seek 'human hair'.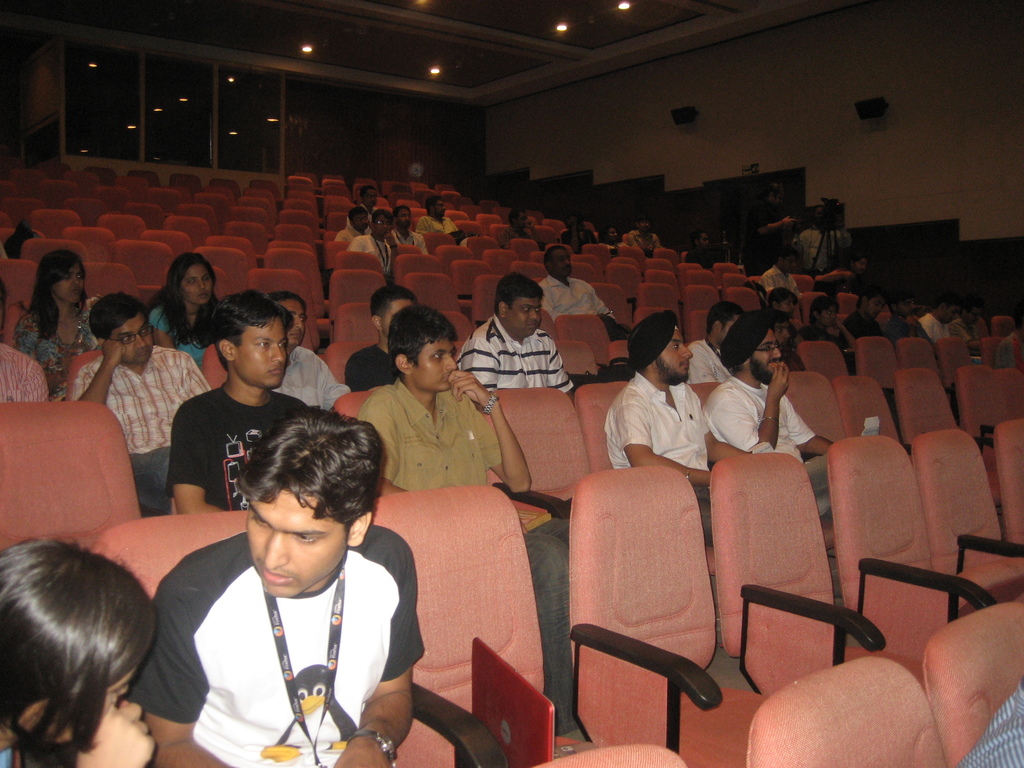
[205, 287, 296, 372].
